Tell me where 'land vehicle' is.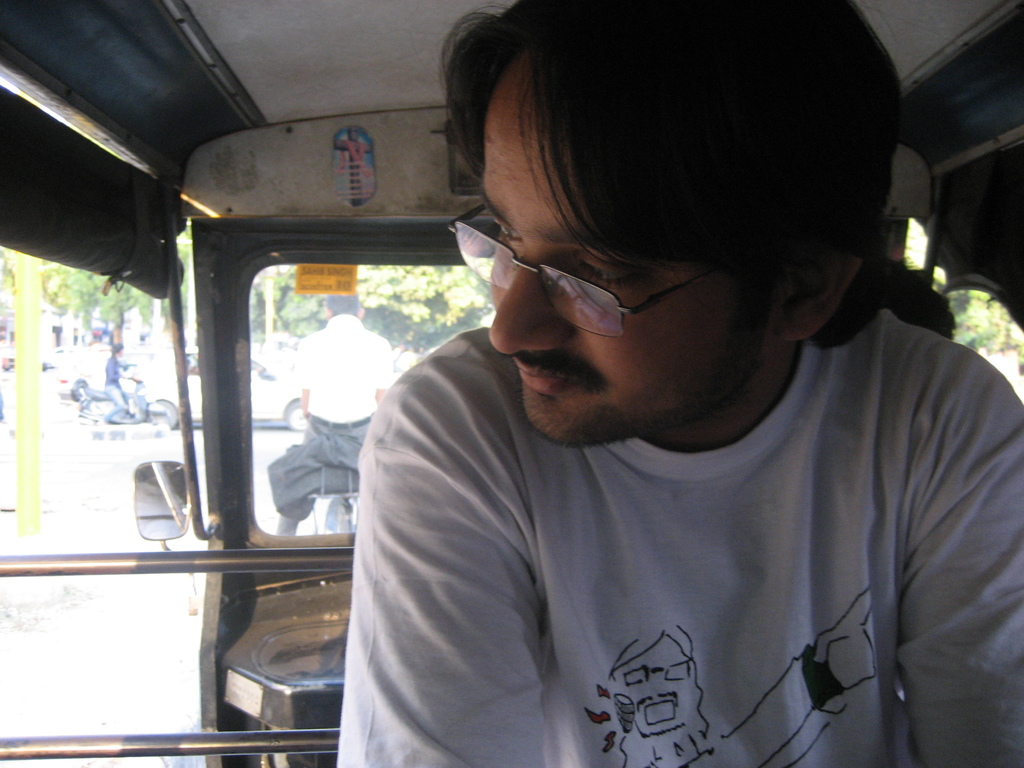
'land vehicle' is at [70, 376, 173, 431].
